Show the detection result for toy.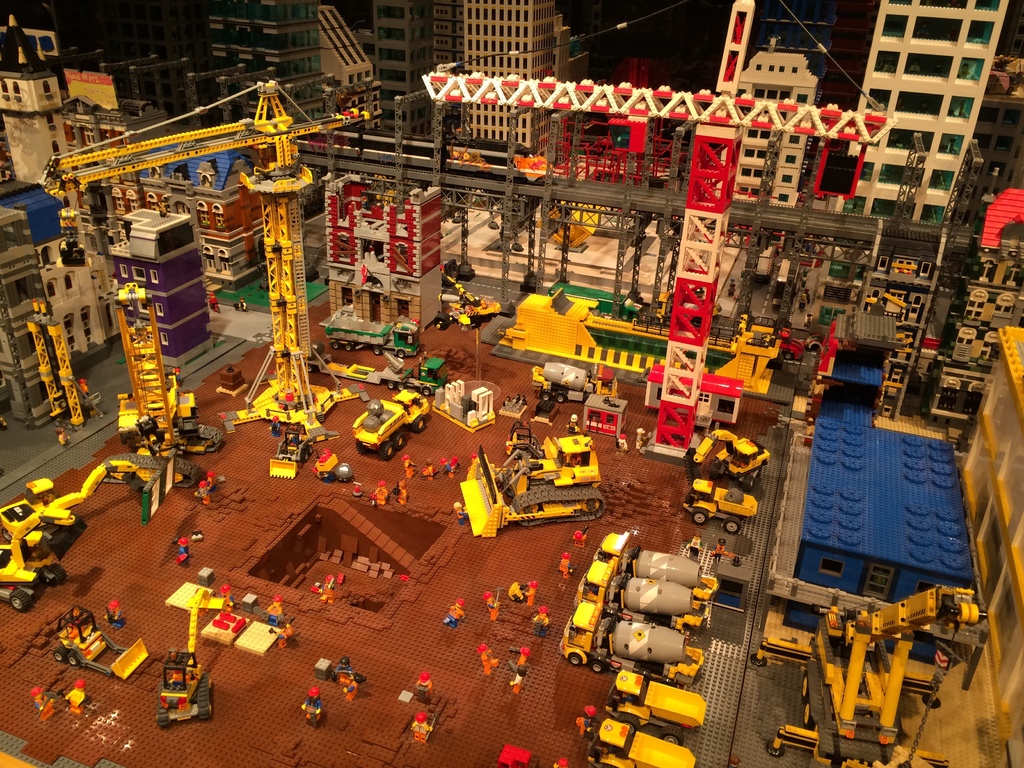
x1=153 y1=584 x2=226 y2=727.
